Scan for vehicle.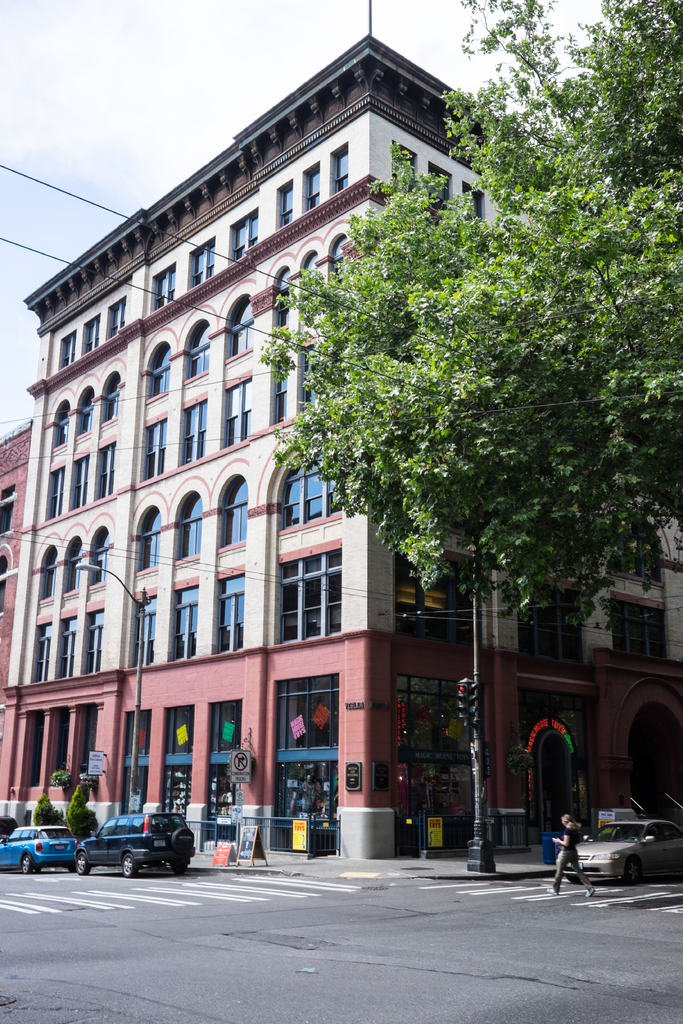
Scan result: bbox=[0, 821, 76, 875].
